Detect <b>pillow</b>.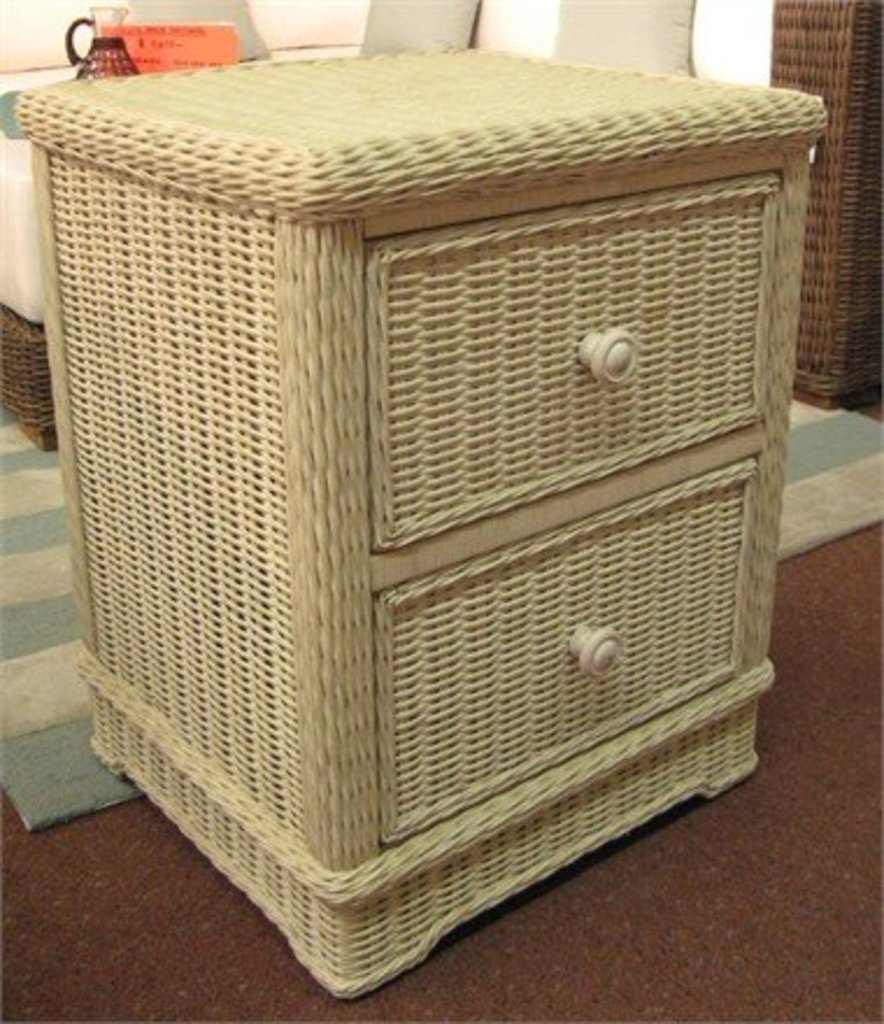
Detected at box=[119, 0, 268, 51].
